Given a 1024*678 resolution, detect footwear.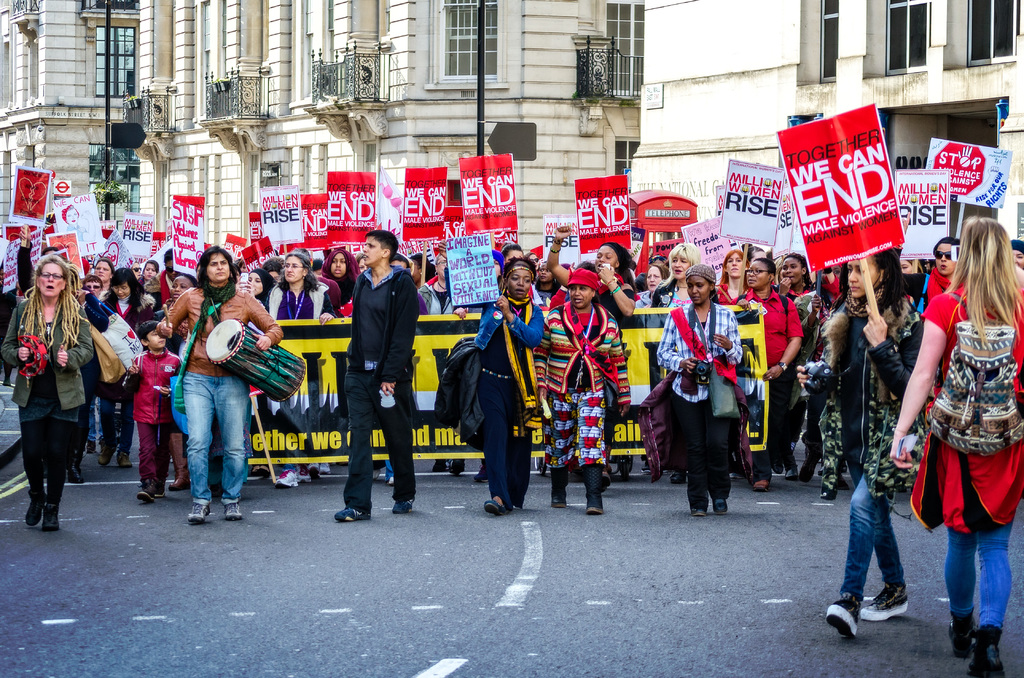
bbox=(752, 481, 769, 488).
